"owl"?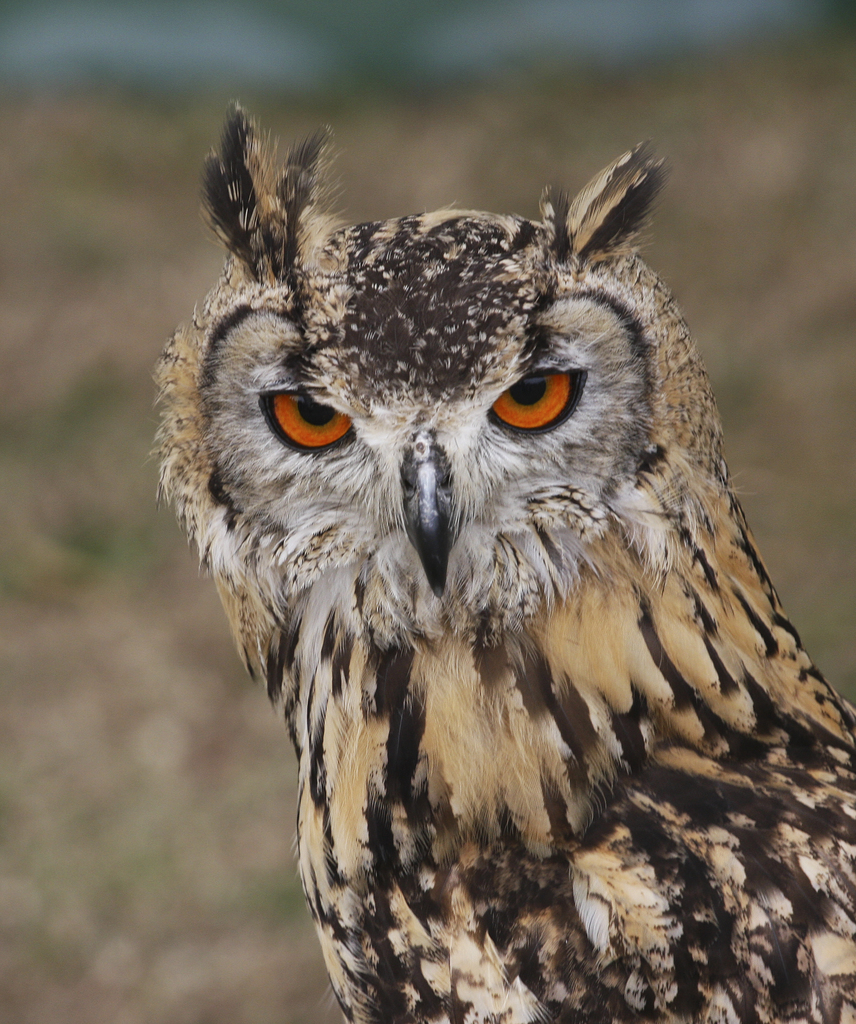
locate(146, 95, 855, 1023)
